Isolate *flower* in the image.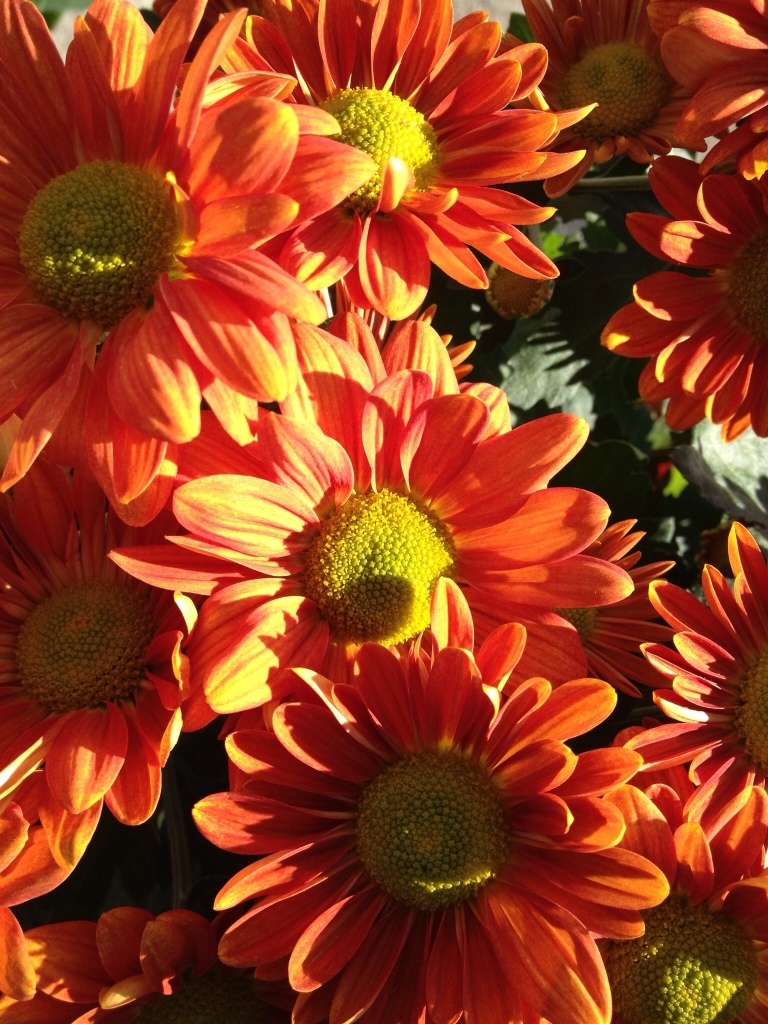
Isolated region: left=105, top=334, right=635, bottom=724.
